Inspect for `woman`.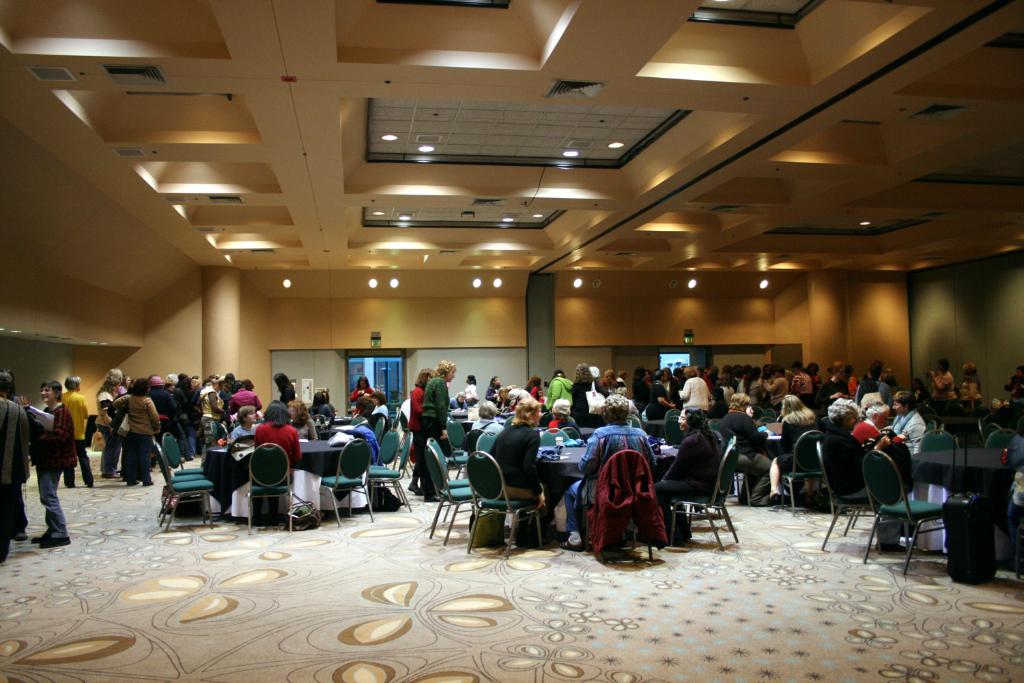
Inspection: {"x1": 108, "y1": 378, "x2": 159, "y2": 484}.
